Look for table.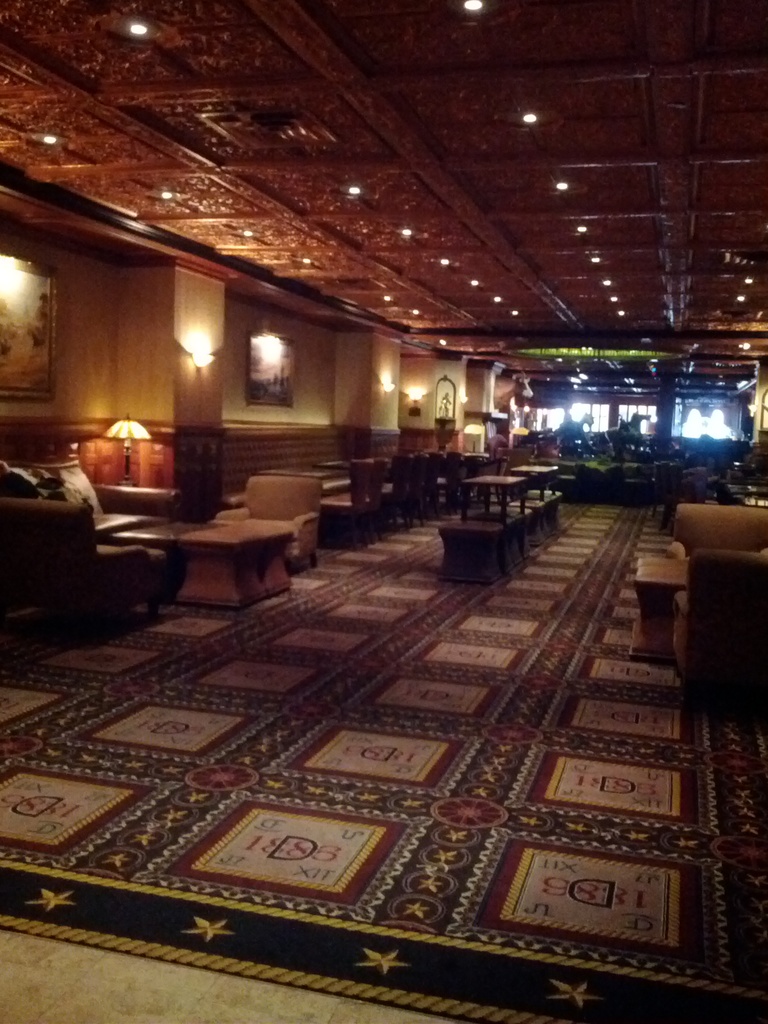
Found: left=110, top=516, right=298, bottom=604.
